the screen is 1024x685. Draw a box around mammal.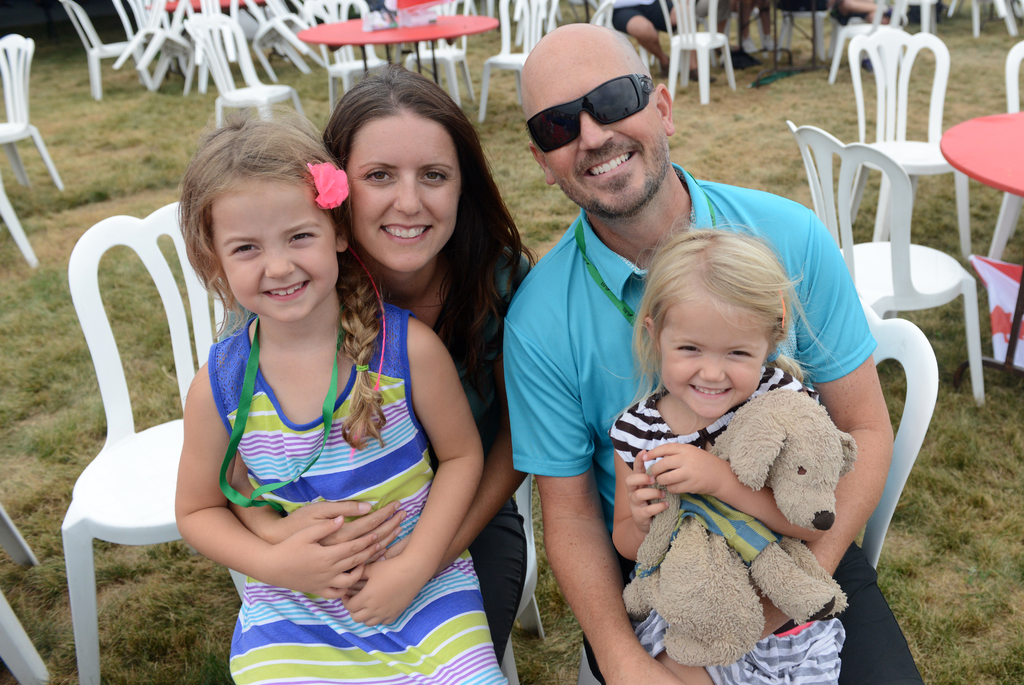
l=502, t=20, r=925, b=684.
